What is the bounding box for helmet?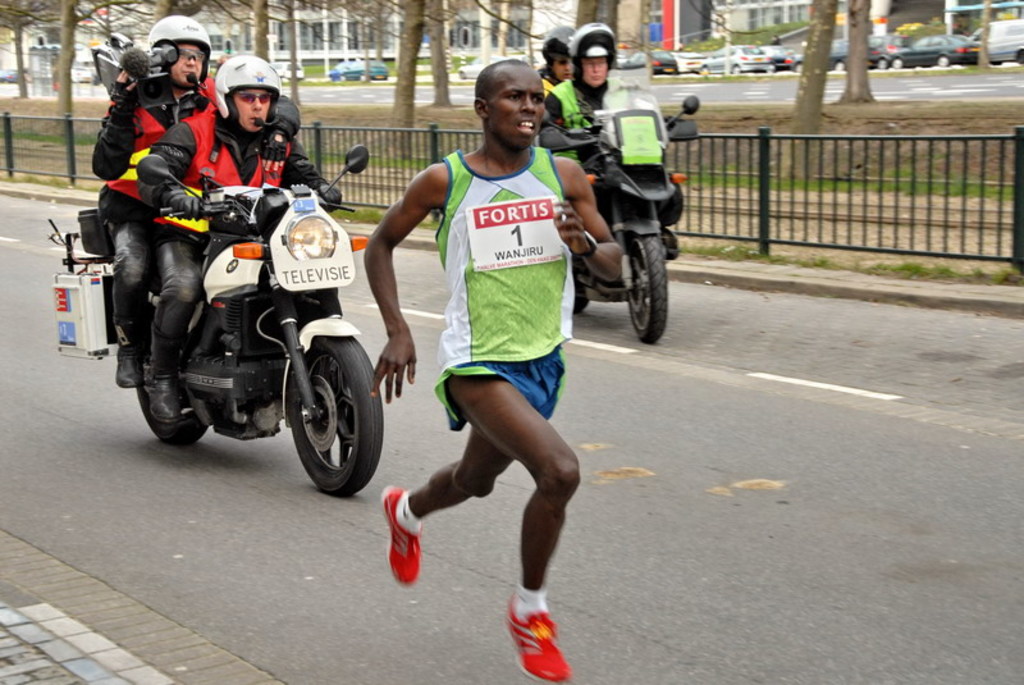
{"left": 539, "top": 20, "right": 575, "bottom": 79}.
